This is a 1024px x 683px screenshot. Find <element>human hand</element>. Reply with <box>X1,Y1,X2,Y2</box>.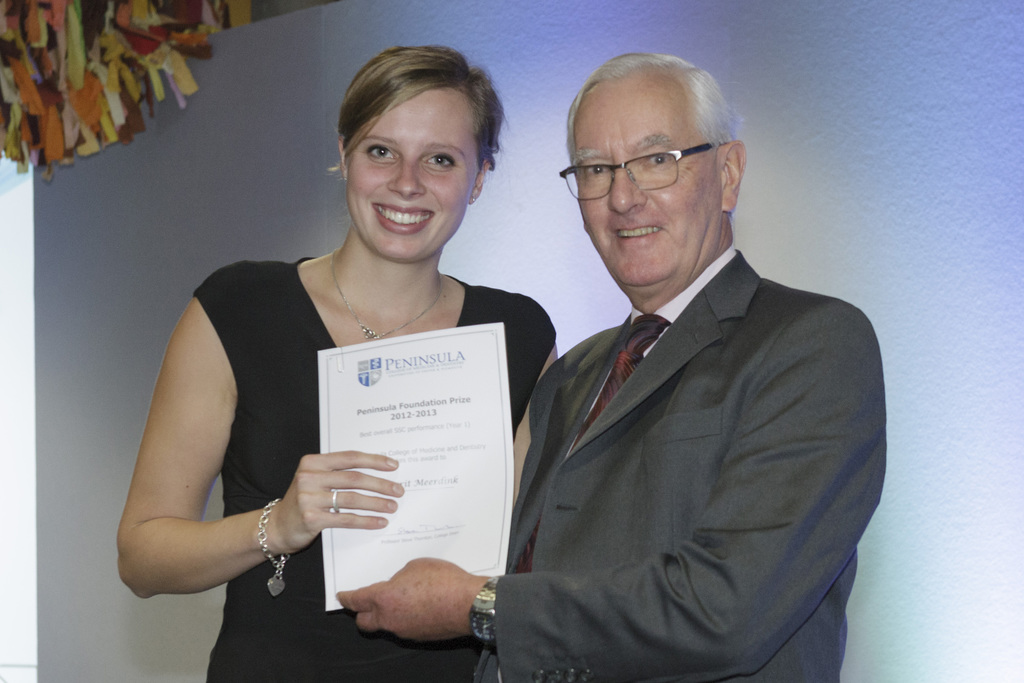
<box>253,447,410,558</box>.
